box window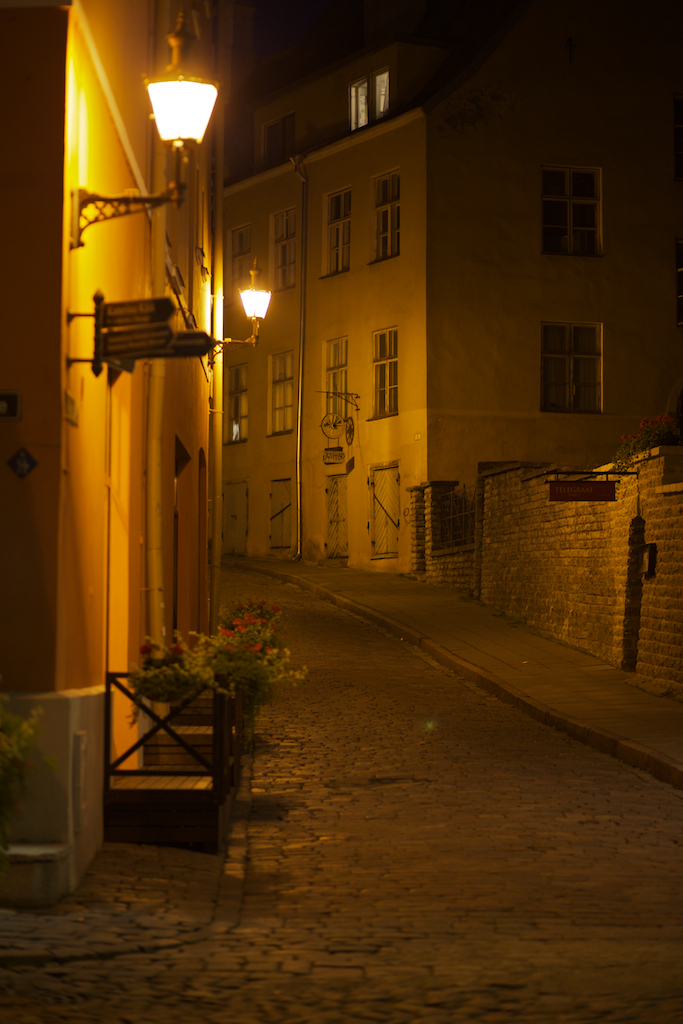
select_region(226, 228, 249, 298)
